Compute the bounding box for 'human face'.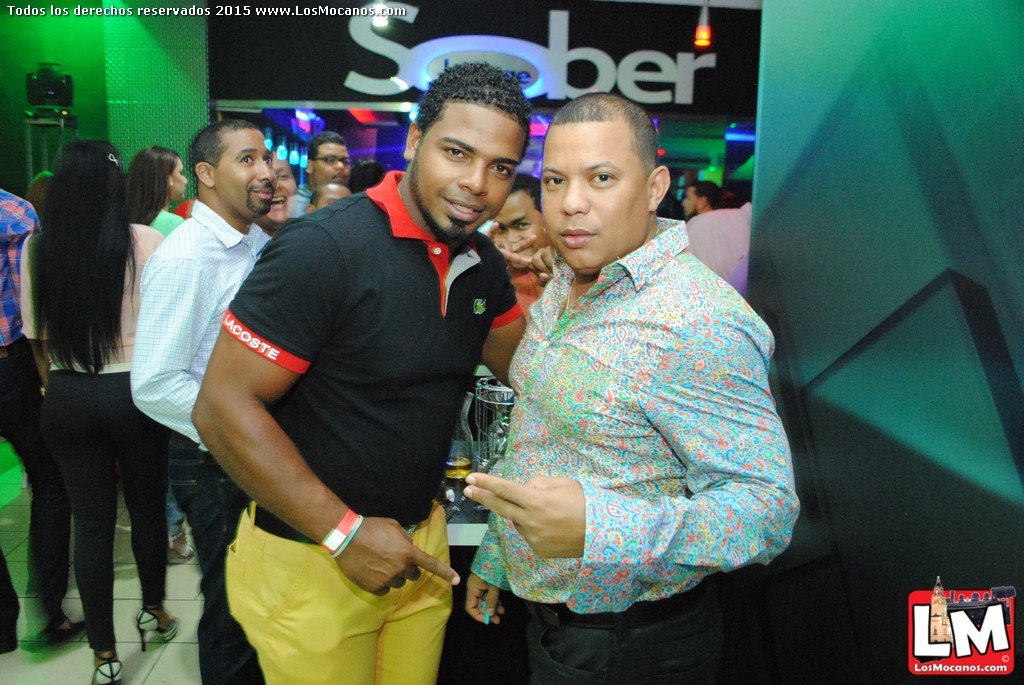
locate(539, 117, 649, 271).
